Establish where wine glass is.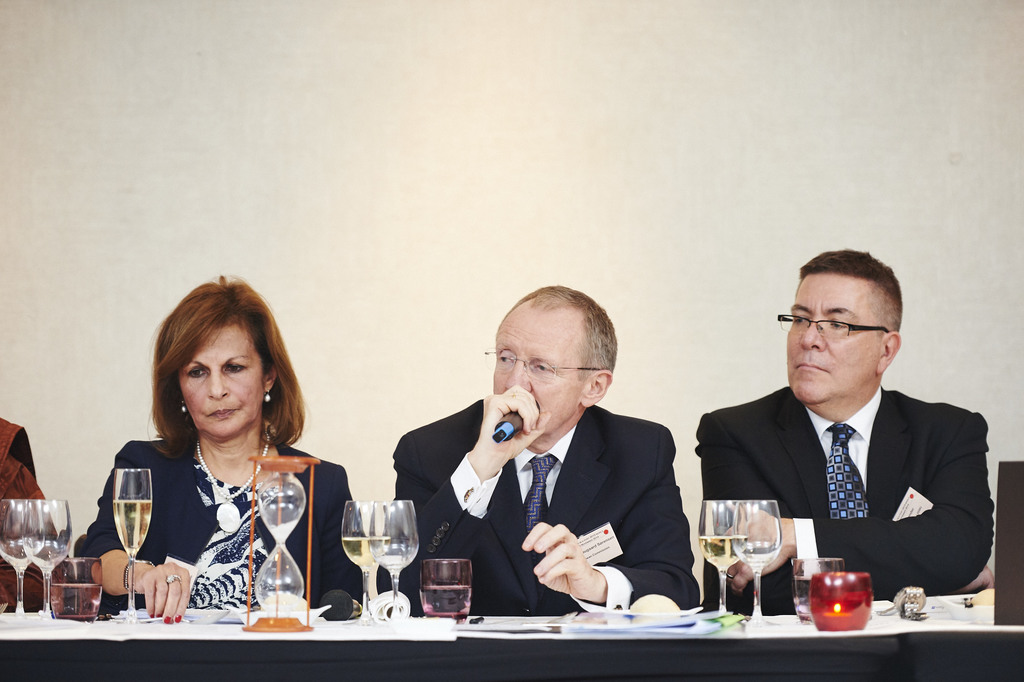
Established at (left=372, top=500, right=413, bottom=624).
